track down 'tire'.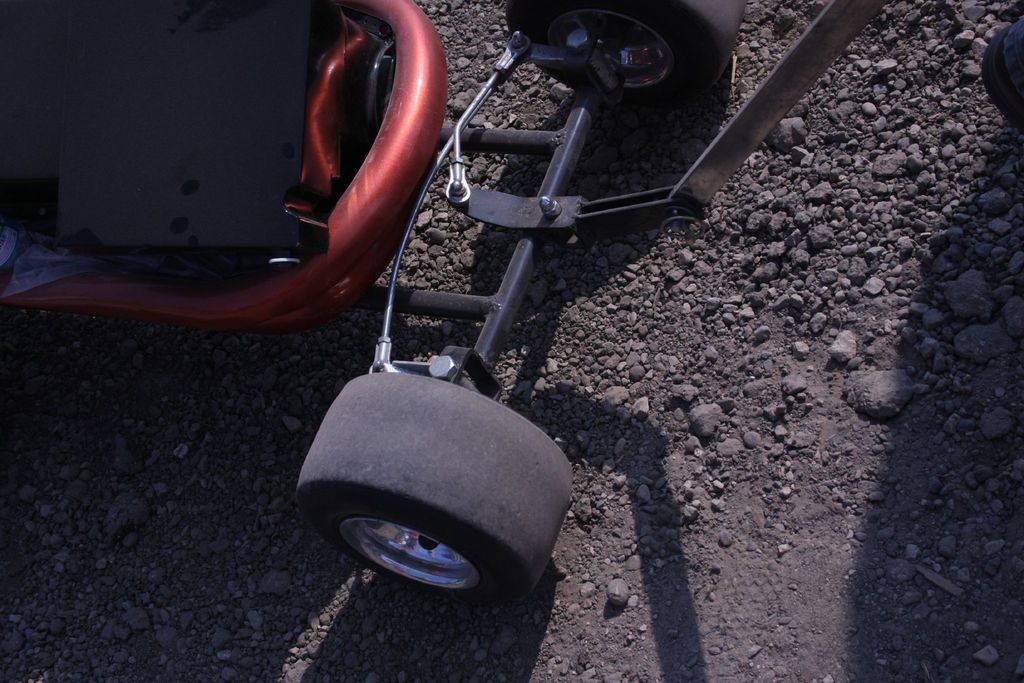
Tracked to 308/372/566/623.
